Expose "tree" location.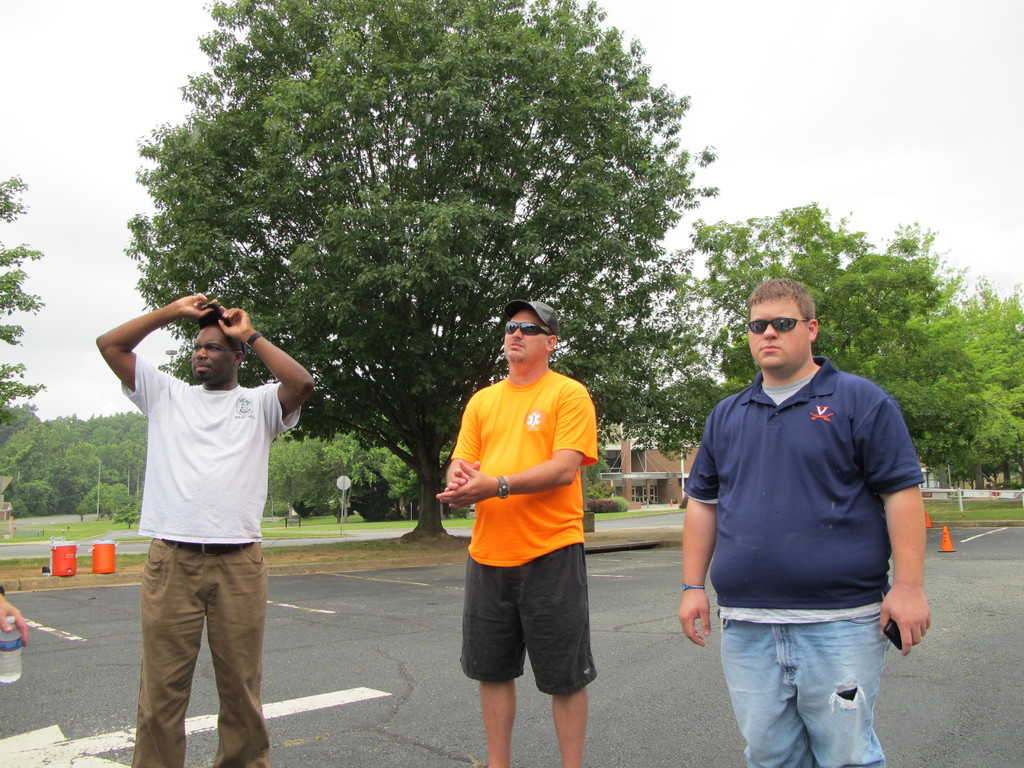
Exposed at crop(0, 168, 49, 433).
